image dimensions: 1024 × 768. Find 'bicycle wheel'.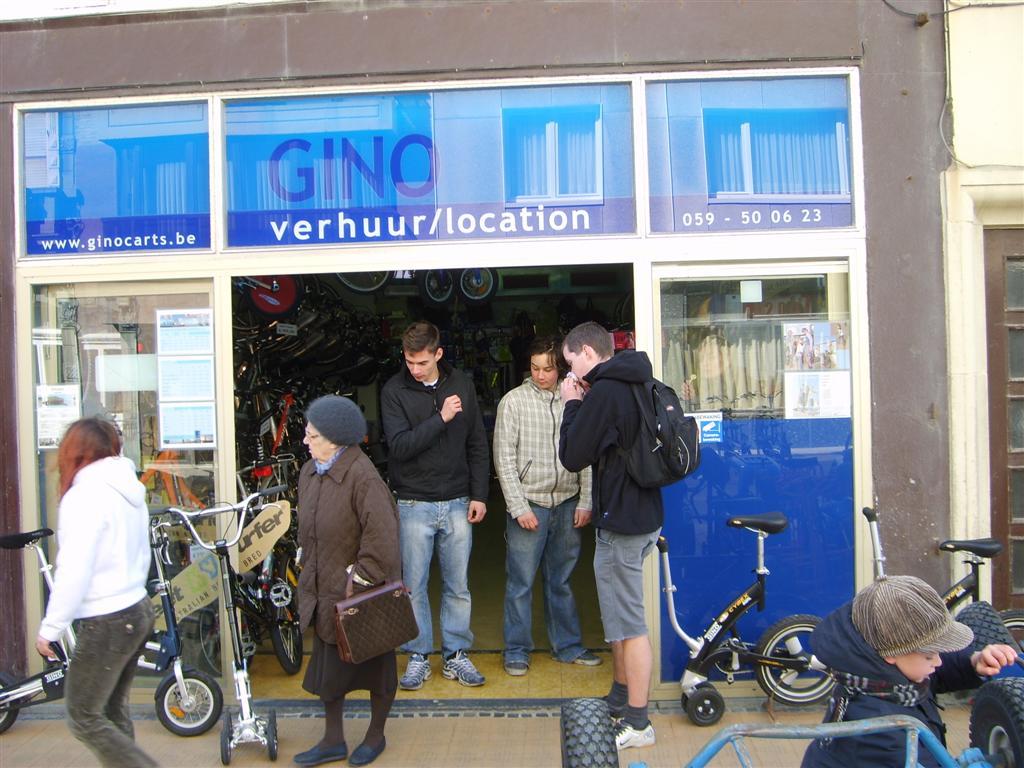
966:673:1023:767.
